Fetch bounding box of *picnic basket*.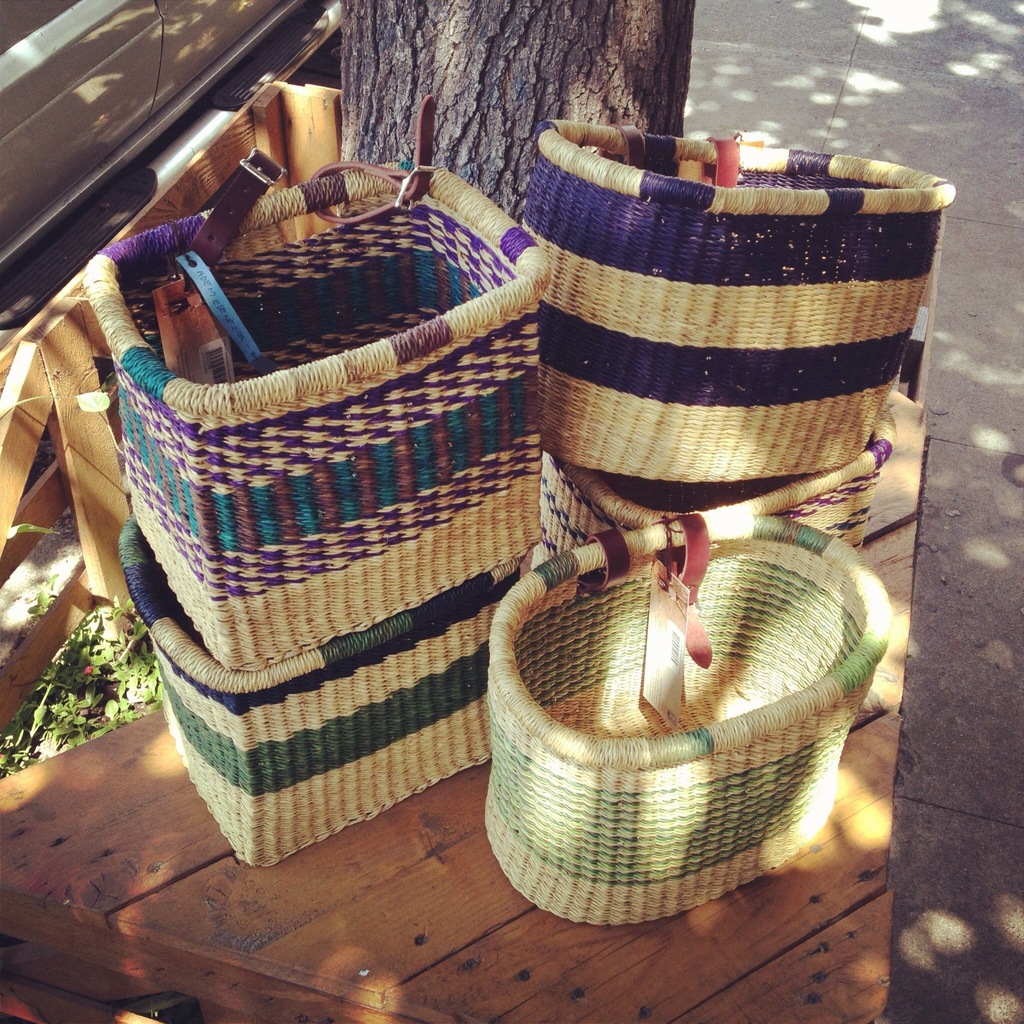
Bbox: <region>83, 99, 549, 672</region>.
